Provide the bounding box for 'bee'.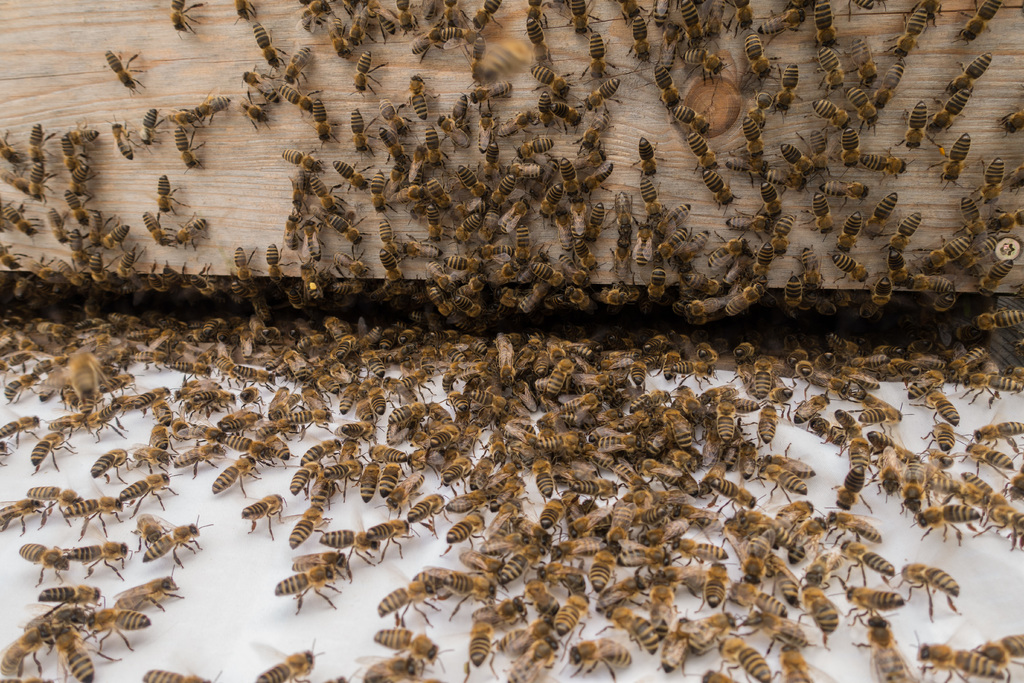
box(280, 501, 335, 550).
